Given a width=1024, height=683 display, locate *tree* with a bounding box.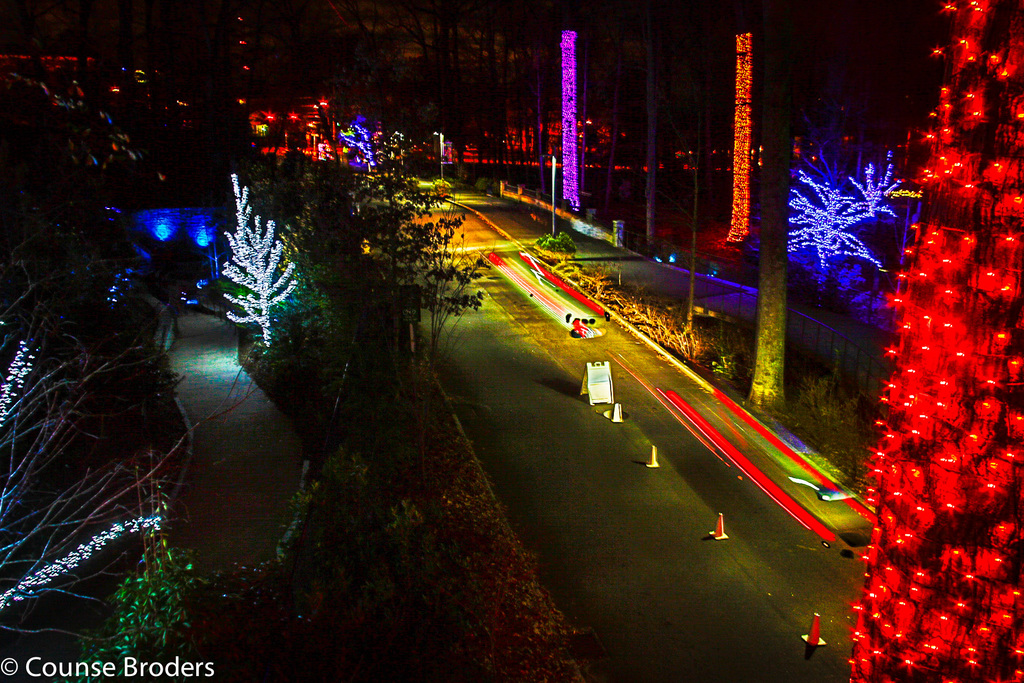
Located: 220/174/300/349.
